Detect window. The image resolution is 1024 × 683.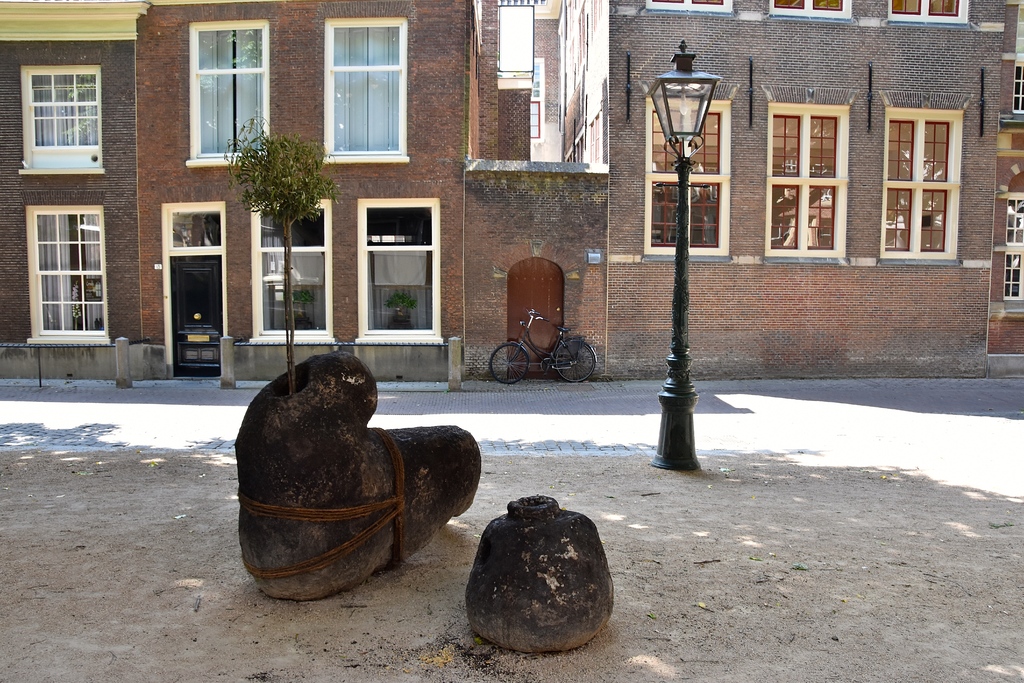
<bbox>24, 70, 98, 172</bbox>.
